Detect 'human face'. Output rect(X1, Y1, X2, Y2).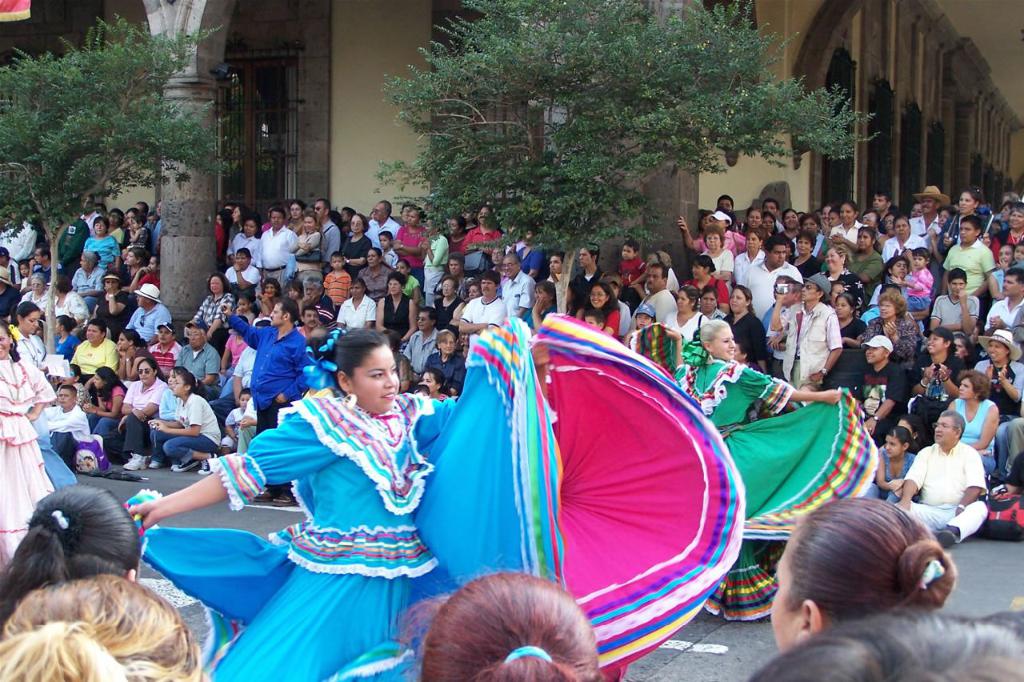
rect(797, 236, 812, 253).
